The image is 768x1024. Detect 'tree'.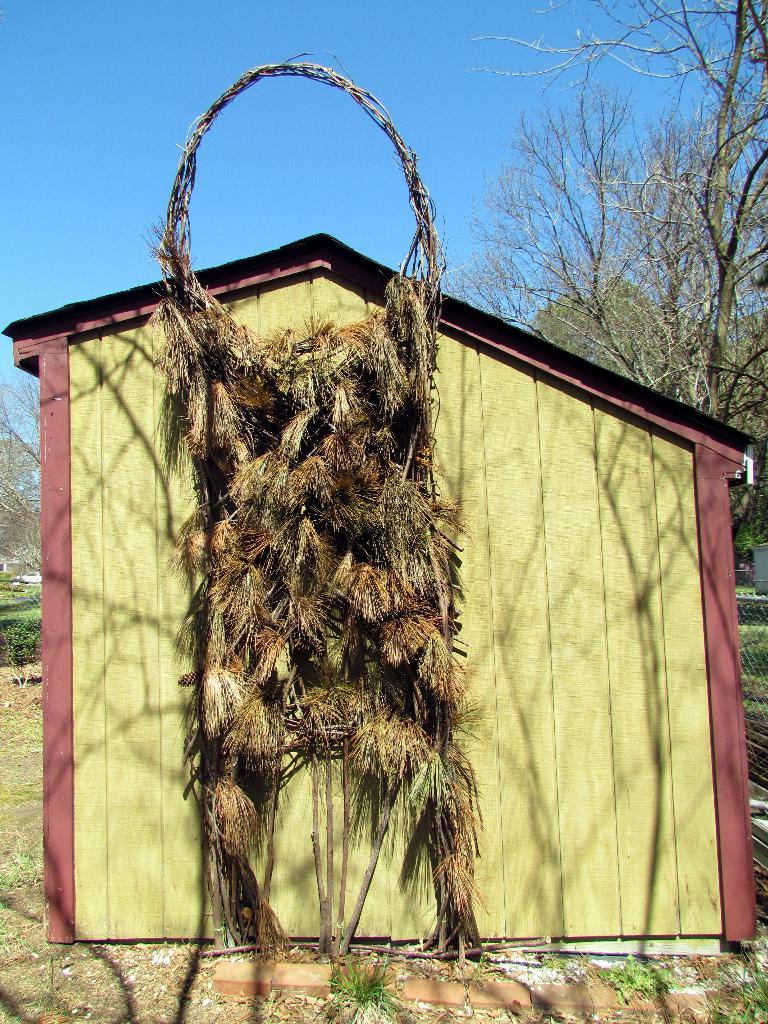
Detection: (479, 0, 767, 440).
